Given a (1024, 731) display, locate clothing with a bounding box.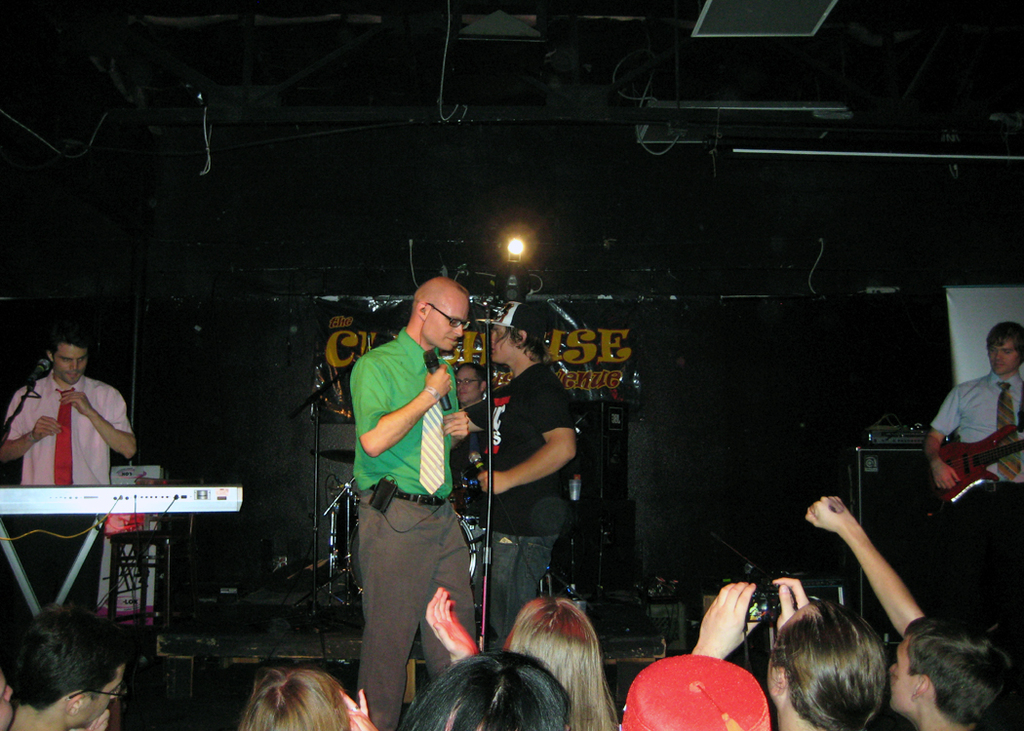
Located: bbox=[477, 364, 582, 655].
